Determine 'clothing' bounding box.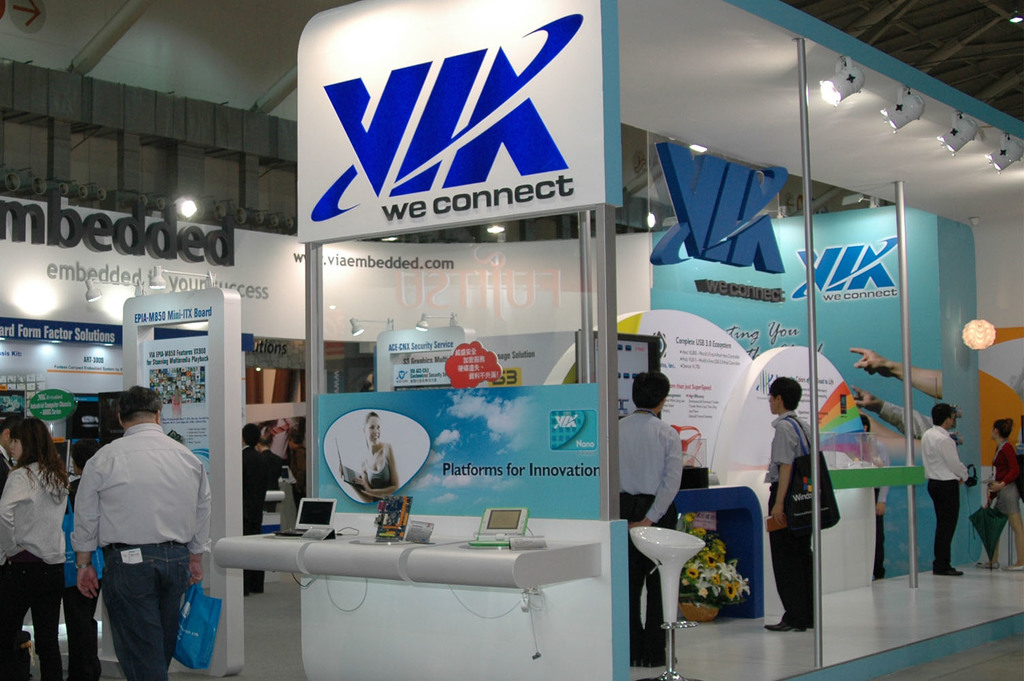
Determined: <region>768, 407, 822, 629</region>.
